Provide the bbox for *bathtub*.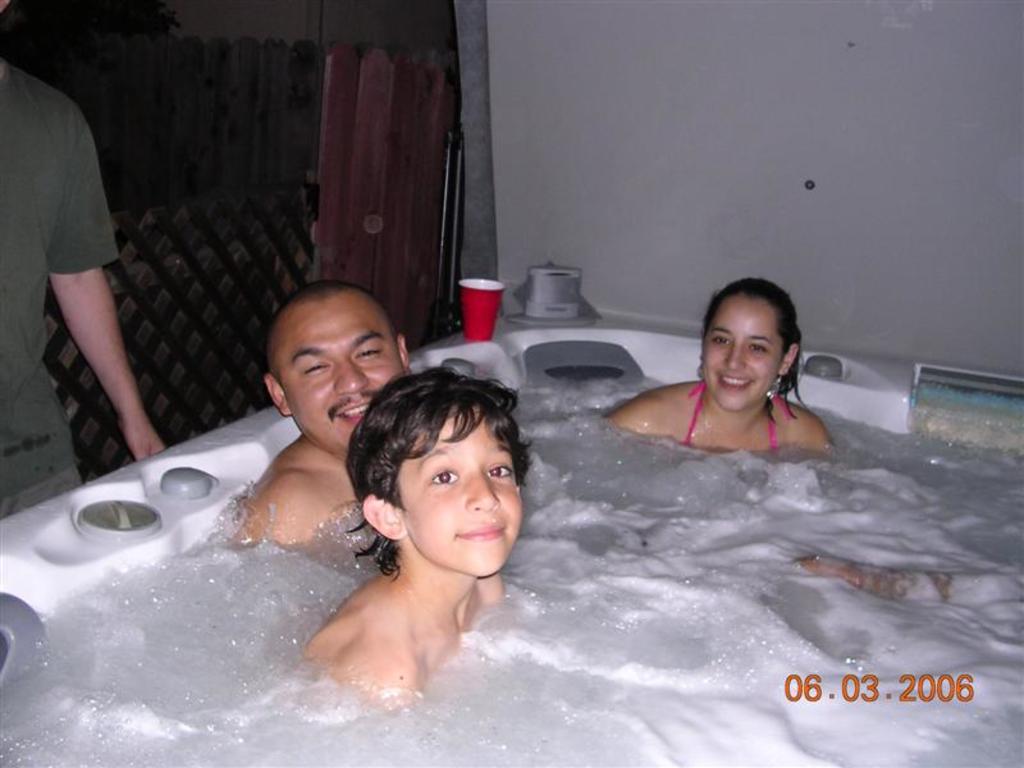
(left=0, top=302, right=1023, bottom=767).
